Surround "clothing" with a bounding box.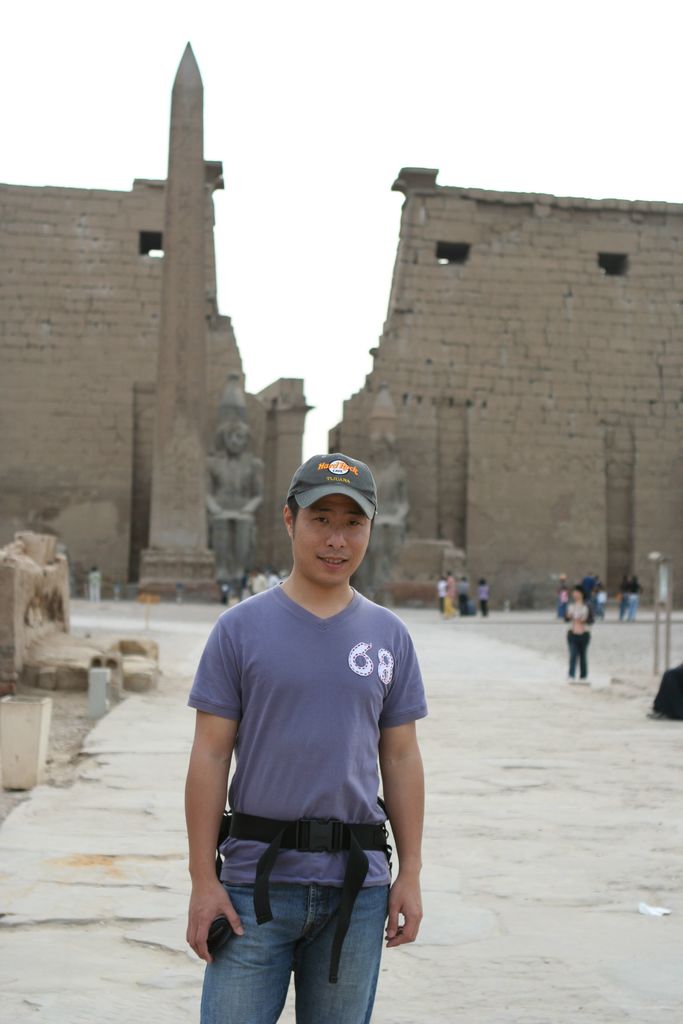
crop(570, 598, 593, 684).
